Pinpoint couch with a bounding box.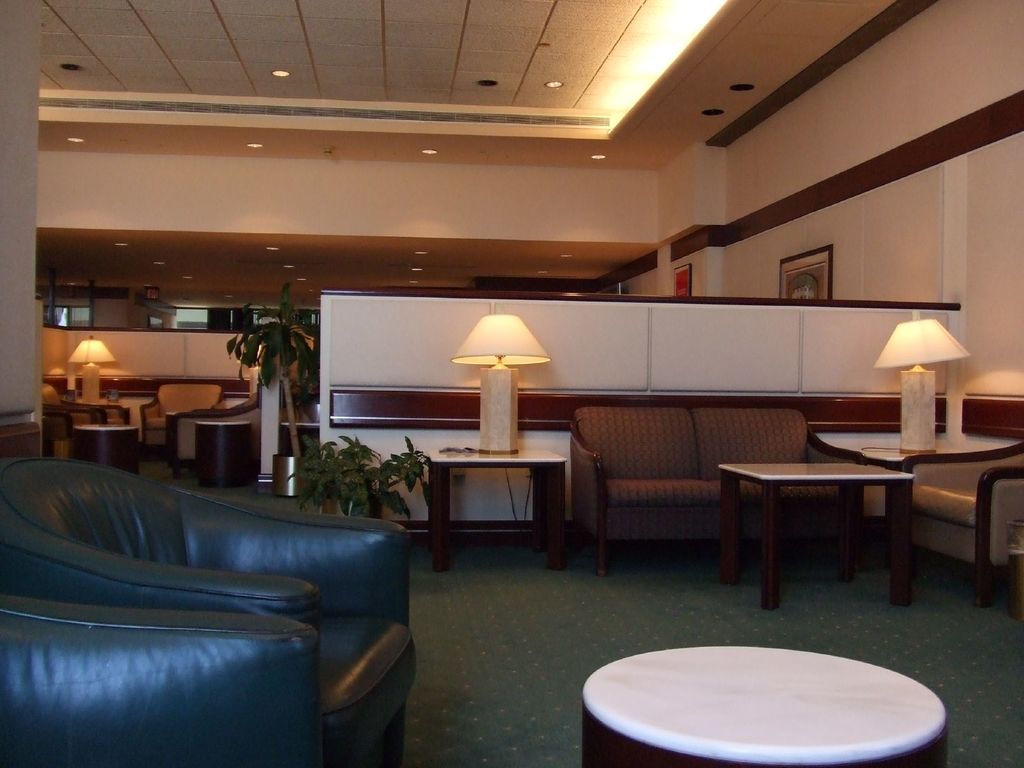
(0,449,427,750).
